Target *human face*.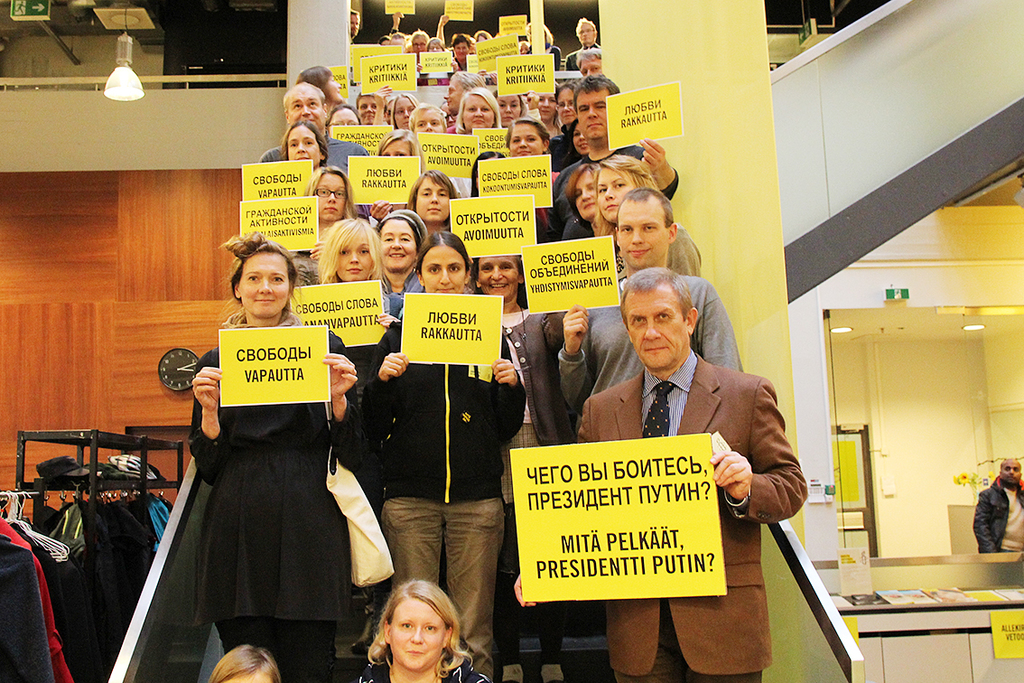
Target region: (x1=328, y1=111, x2=359, y2=126).
